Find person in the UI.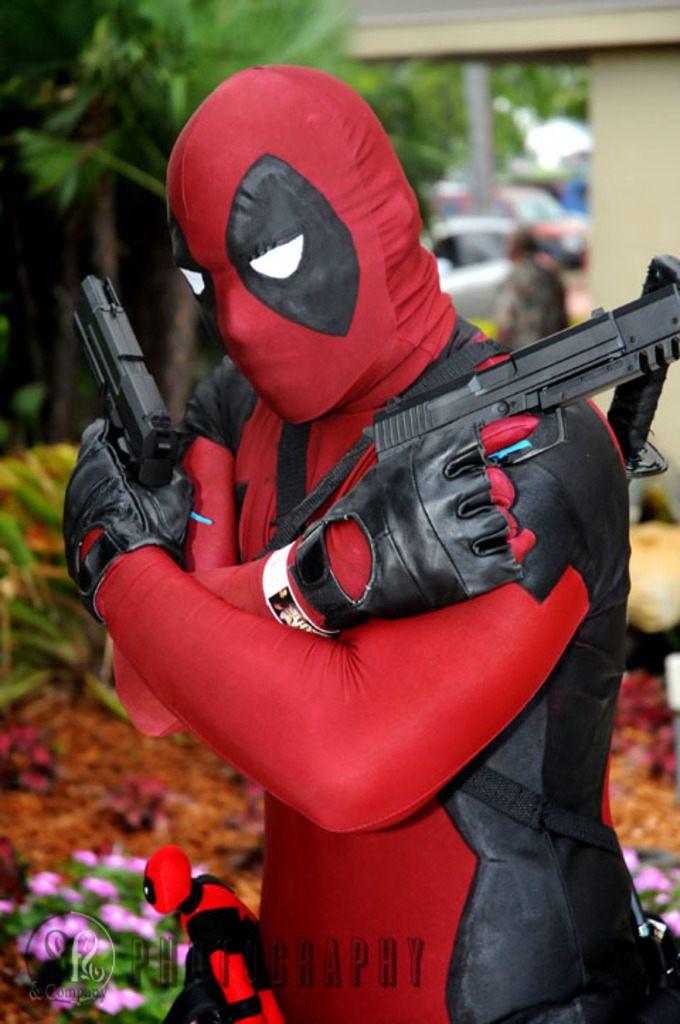
UI element at <box>103,110,646,984</box>.
